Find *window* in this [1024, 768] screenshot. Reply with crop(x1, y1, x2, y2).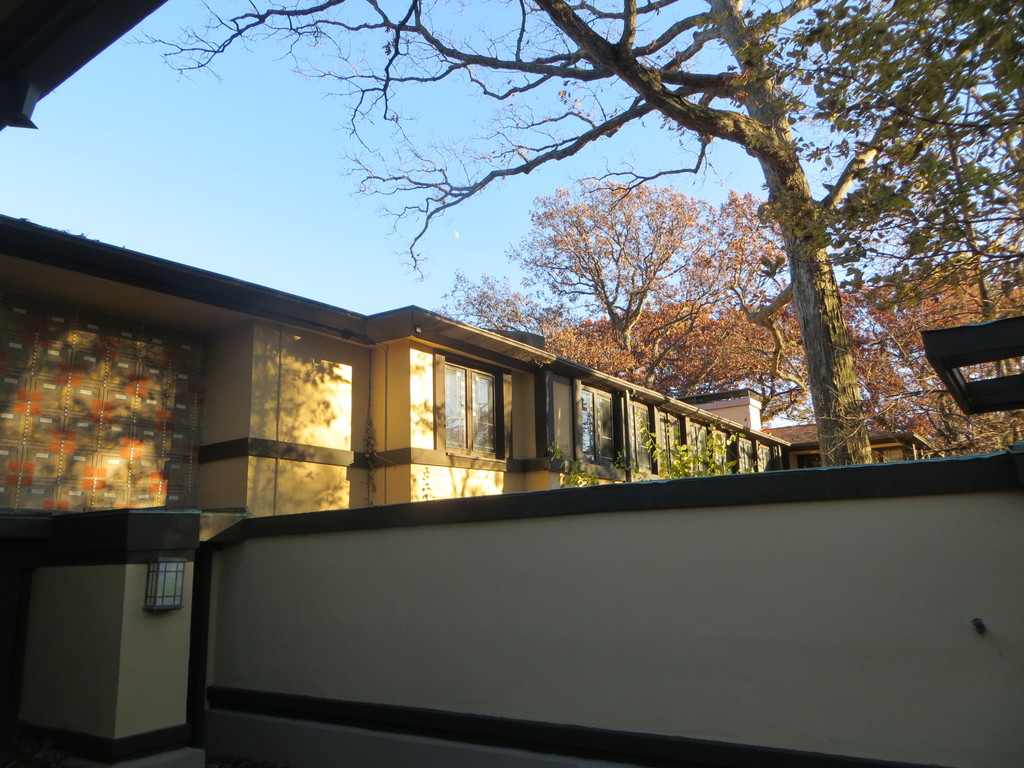
crop(580, 381, 622, 466).
